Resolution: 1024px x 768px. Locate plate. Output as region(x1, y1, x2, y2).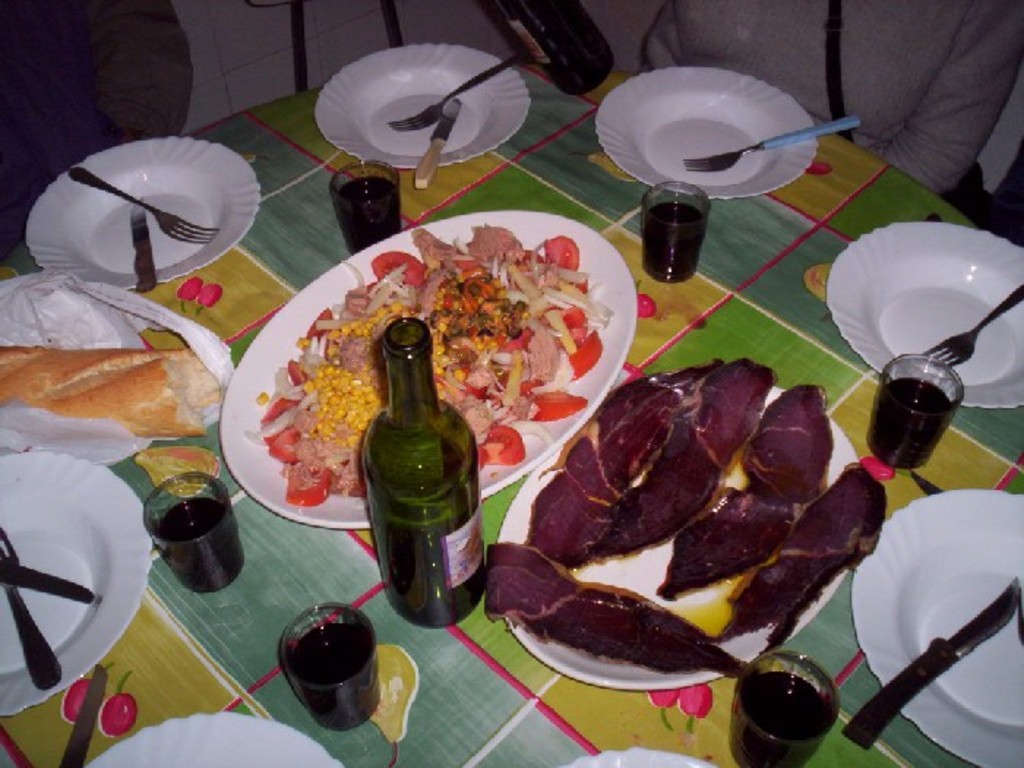
region(499, 388, 853, 685).
